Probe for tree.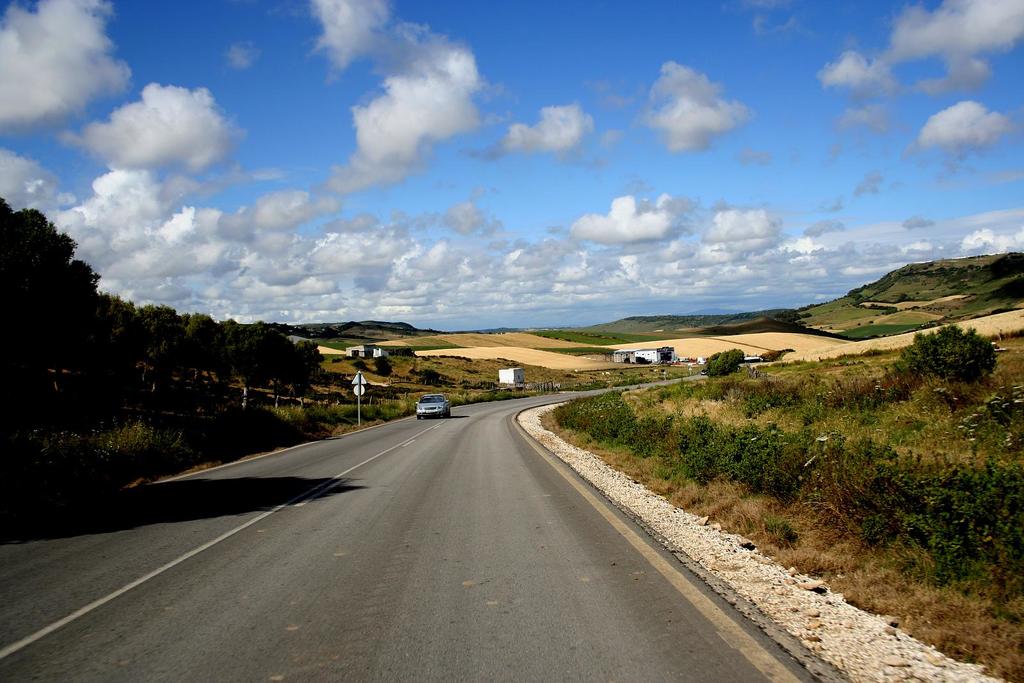
Probe result: (703, 345, 750, 382).
